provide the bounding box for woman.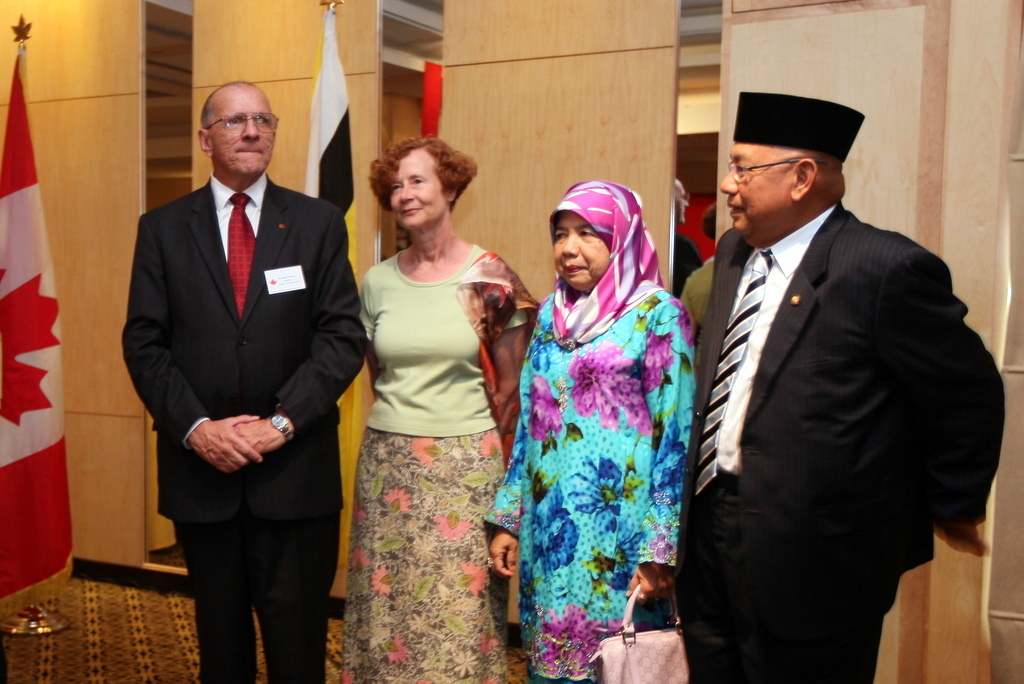
l=494, t=173, r=704, b=655.
